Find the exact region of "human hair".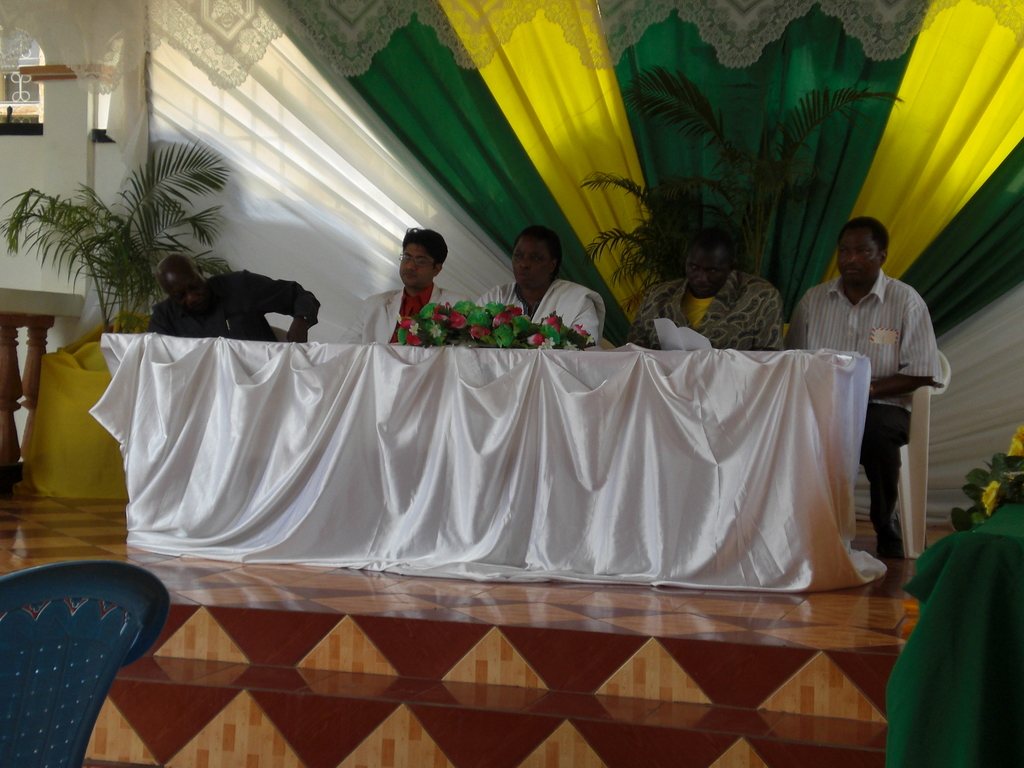
Exact region: x1=519 y1=224 x2=563 y2=273.
